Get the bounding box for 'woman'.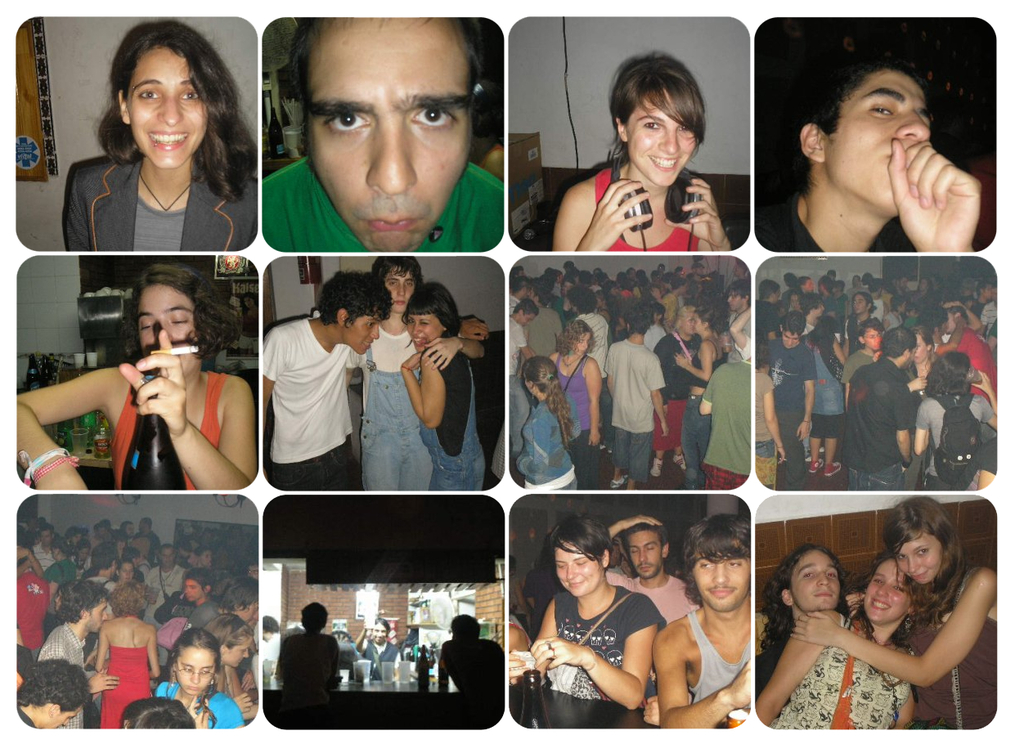
select_region(195, 613, 265, 715).
